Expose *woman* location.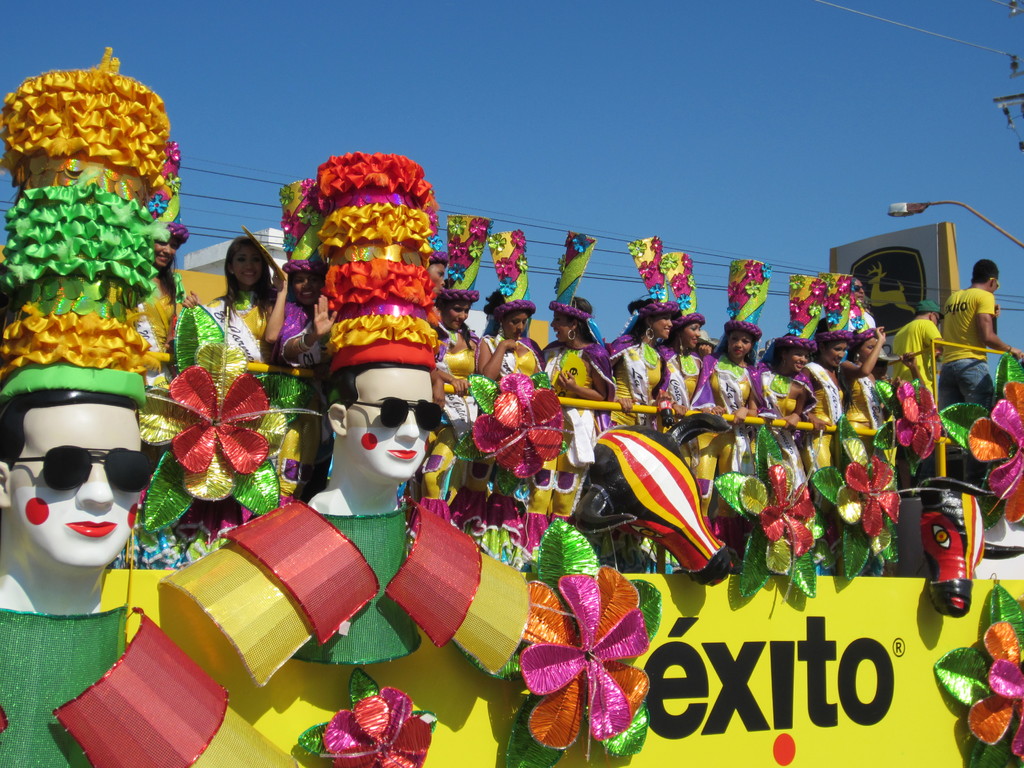
Exposed at (x1=804, y1=269, x2=858, y2=550).
